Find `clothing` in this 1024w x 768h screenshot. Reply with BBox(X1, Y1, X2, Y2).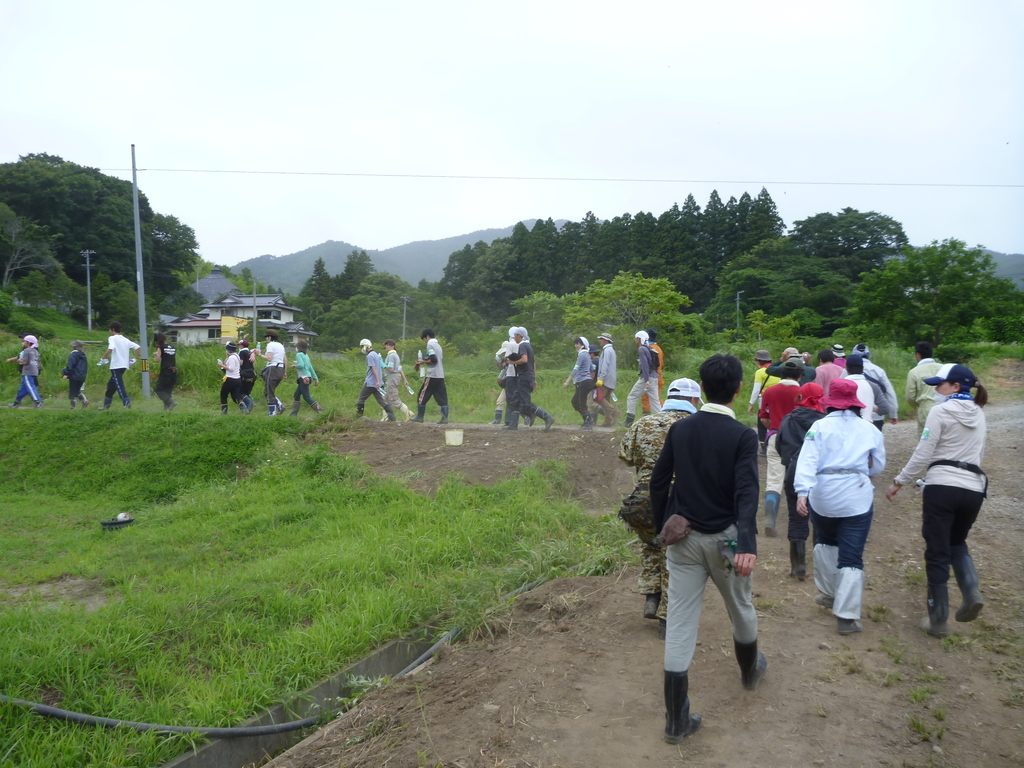
BBox(794, 409, 892, 621).
